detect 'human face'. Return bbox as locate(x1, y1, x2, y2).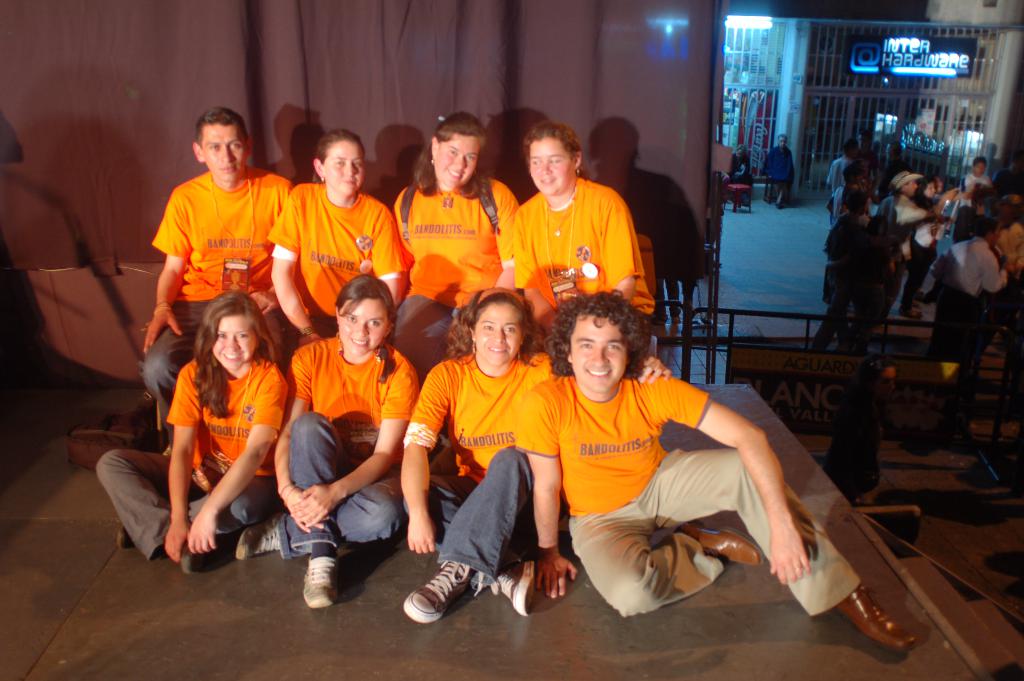
locate(736, 151, 744, 161).
